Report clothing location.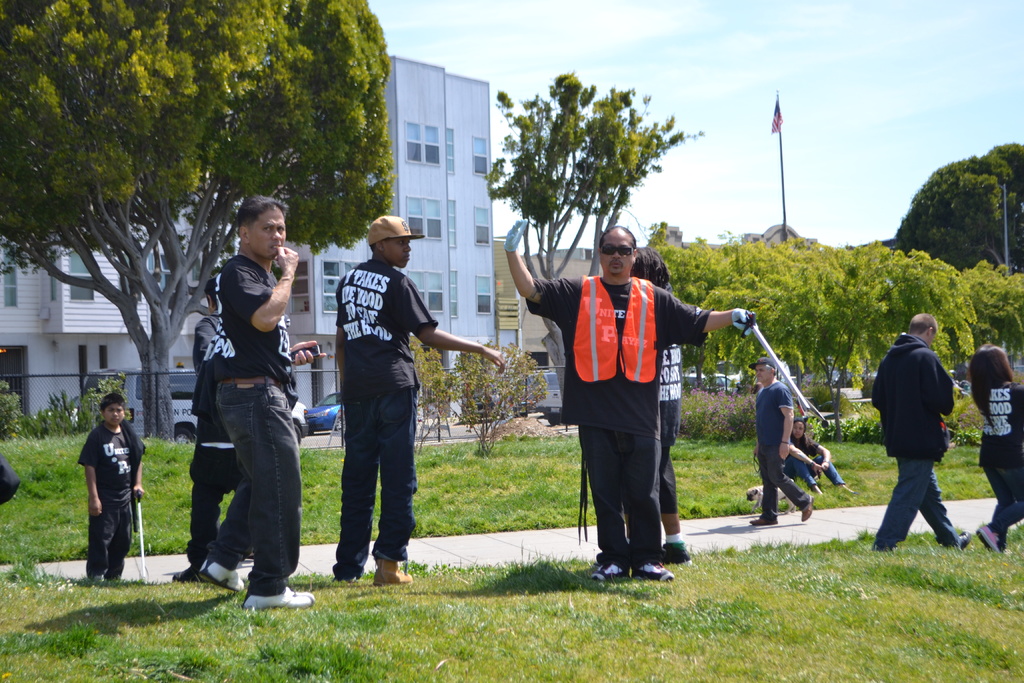
Report: (559, 241, 708, 569).
